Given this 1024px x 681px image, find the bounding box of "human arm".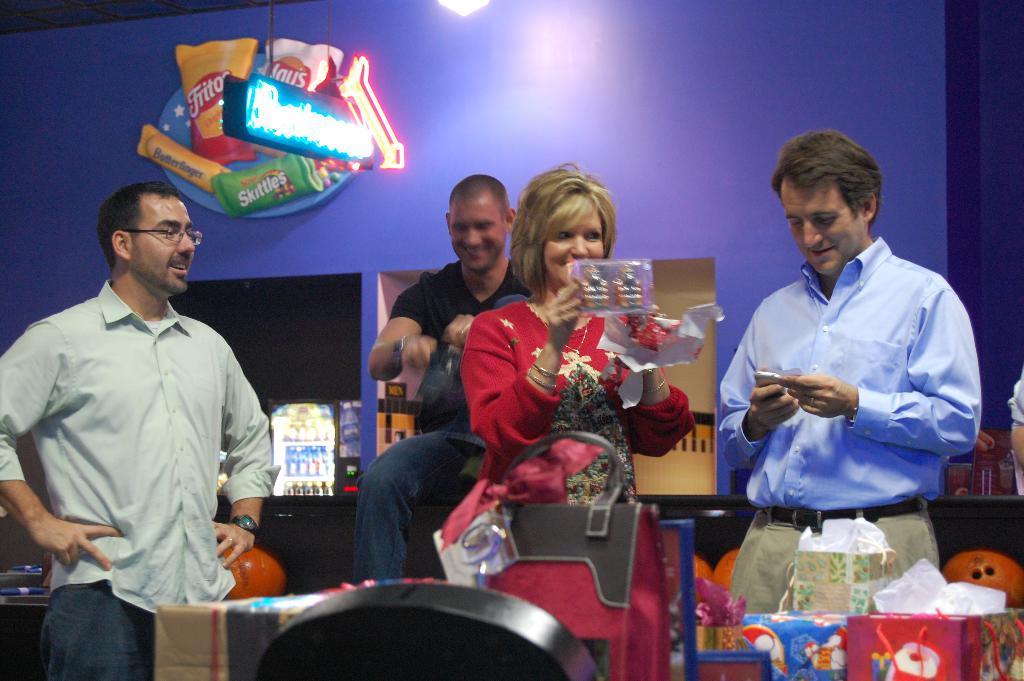
select_region(709, 307, 802, 474).
